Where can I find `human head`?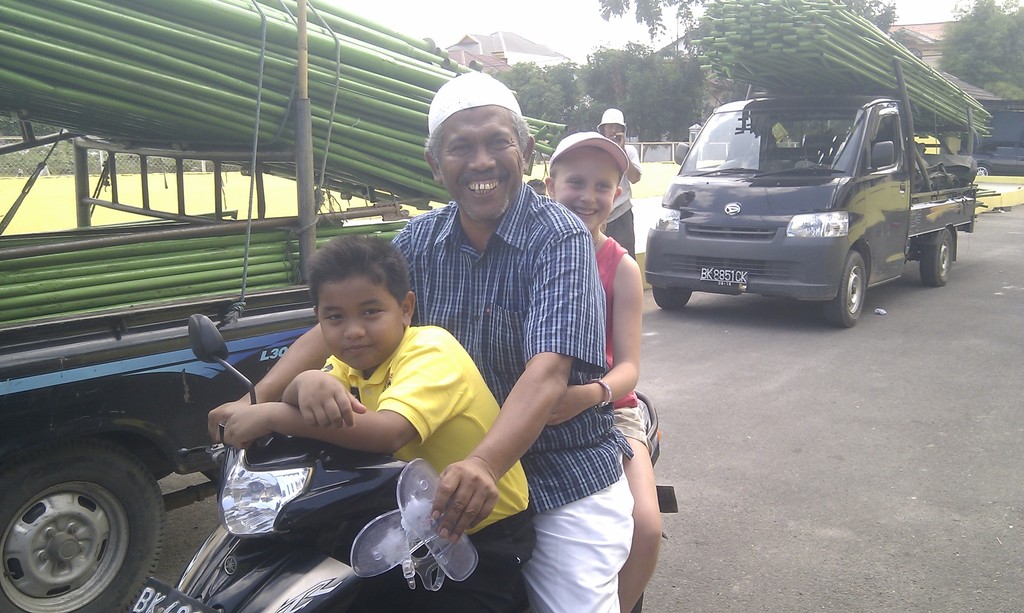
You can find it at (599, 108, 628, 145).
